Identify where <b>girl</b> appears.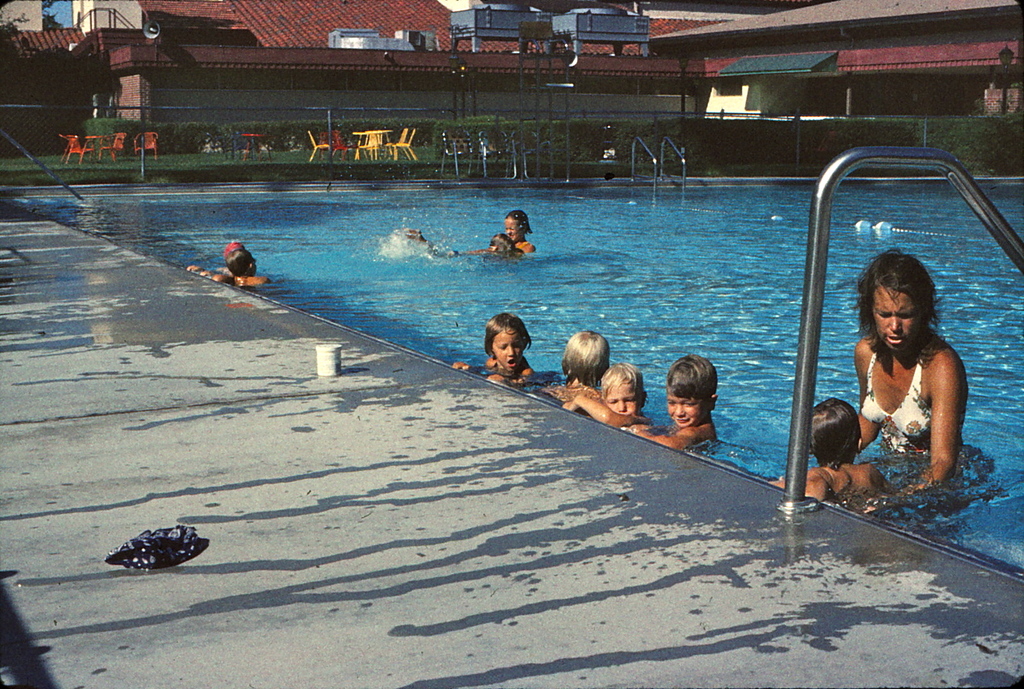
Appears at bbox(452, 314, 531, 381).
